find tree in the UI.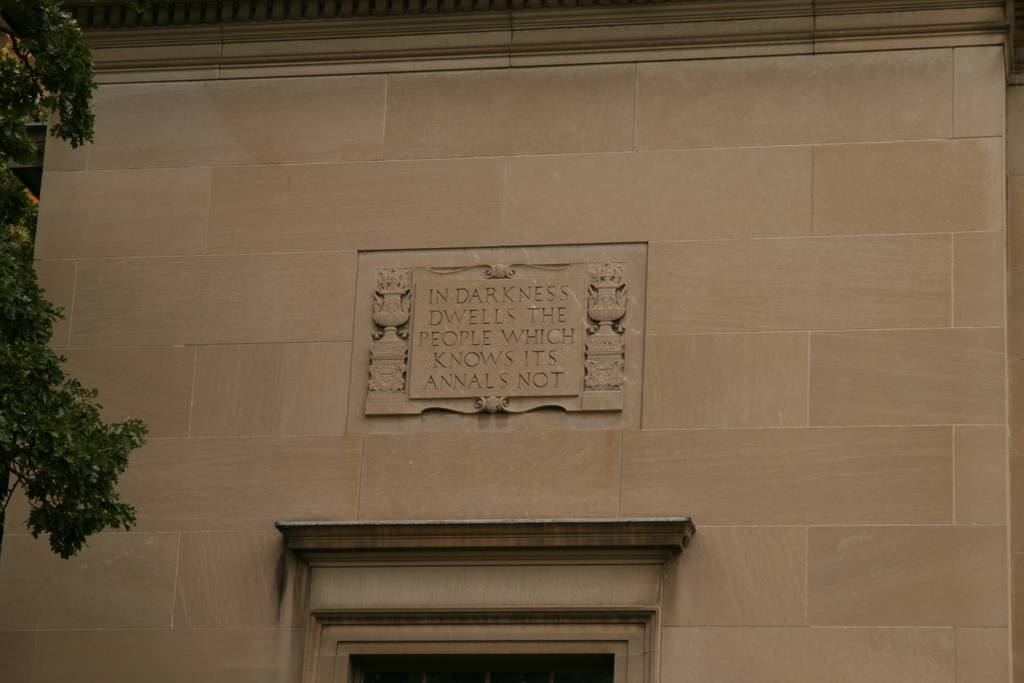
UI element at locate(0, 0, 150, 557).
